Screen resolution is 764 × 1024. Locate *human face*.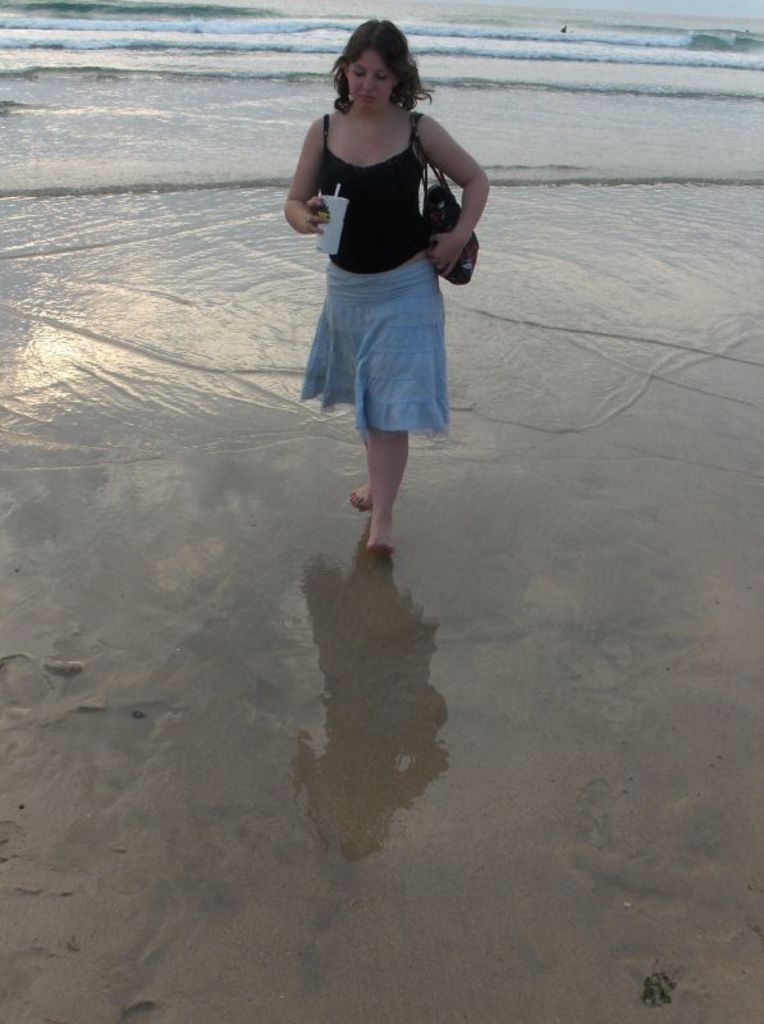
<region>349, 51, 410, 113</region>.
